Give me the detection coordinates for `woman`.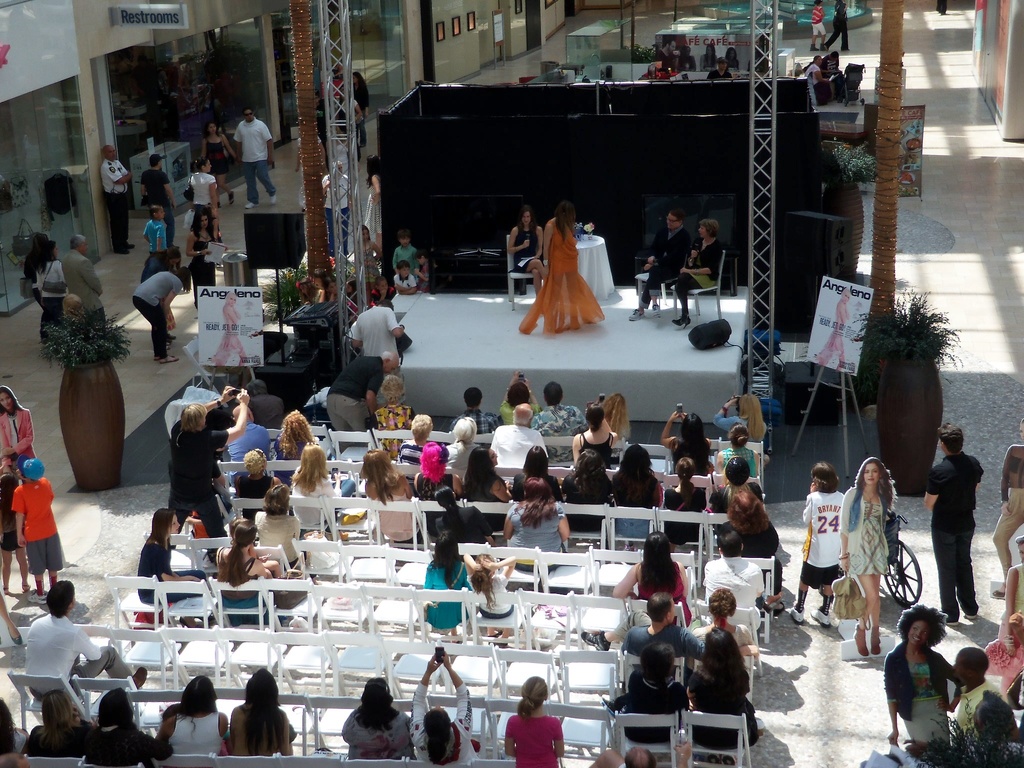
bbox(571, 403, 623, 468).
